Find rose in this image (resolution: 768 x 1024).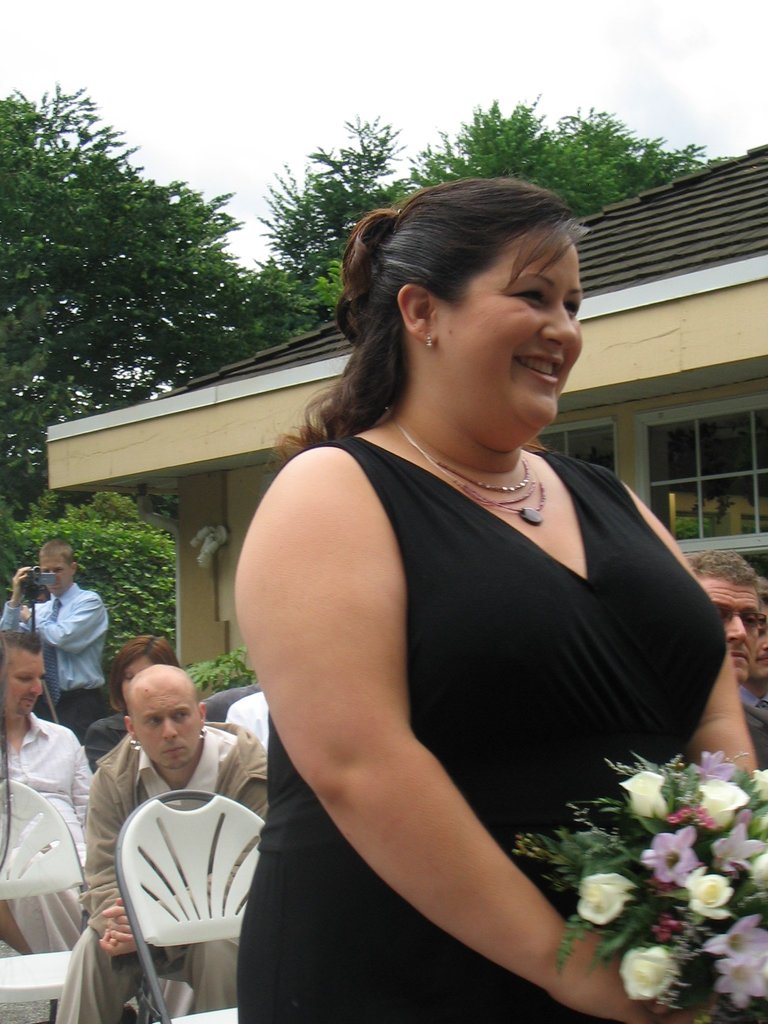
bbox=[616, 768, 670, 822].
